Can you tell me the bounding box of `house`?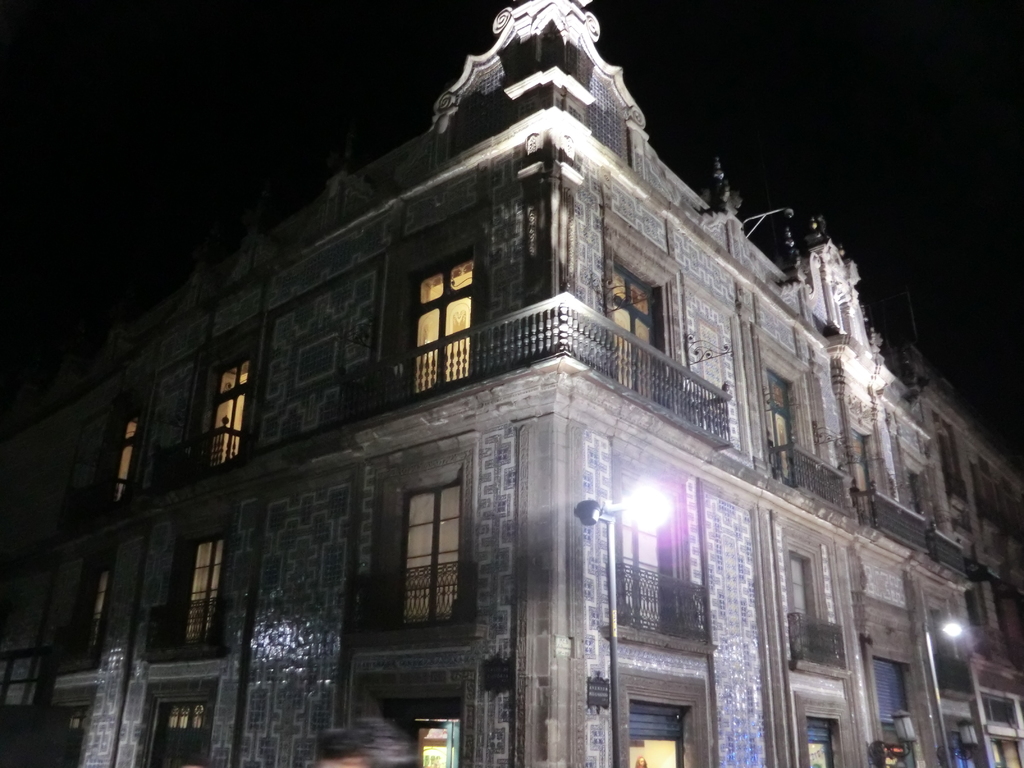
bbox(65, 13, 1011, 764).
